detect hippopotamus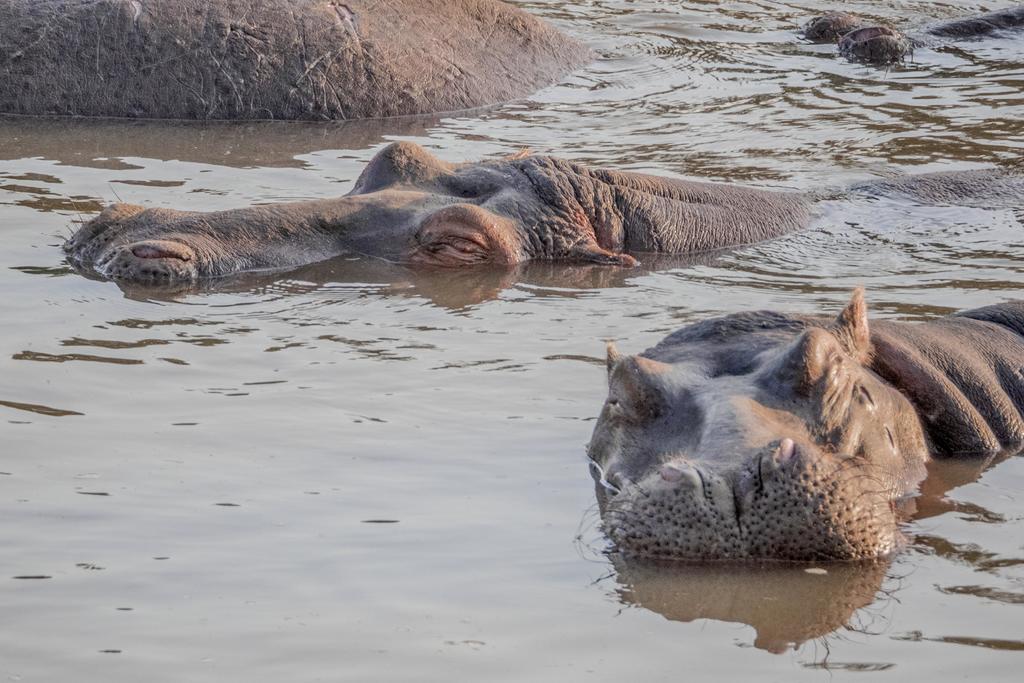
(581, 285, 1023, 562)
